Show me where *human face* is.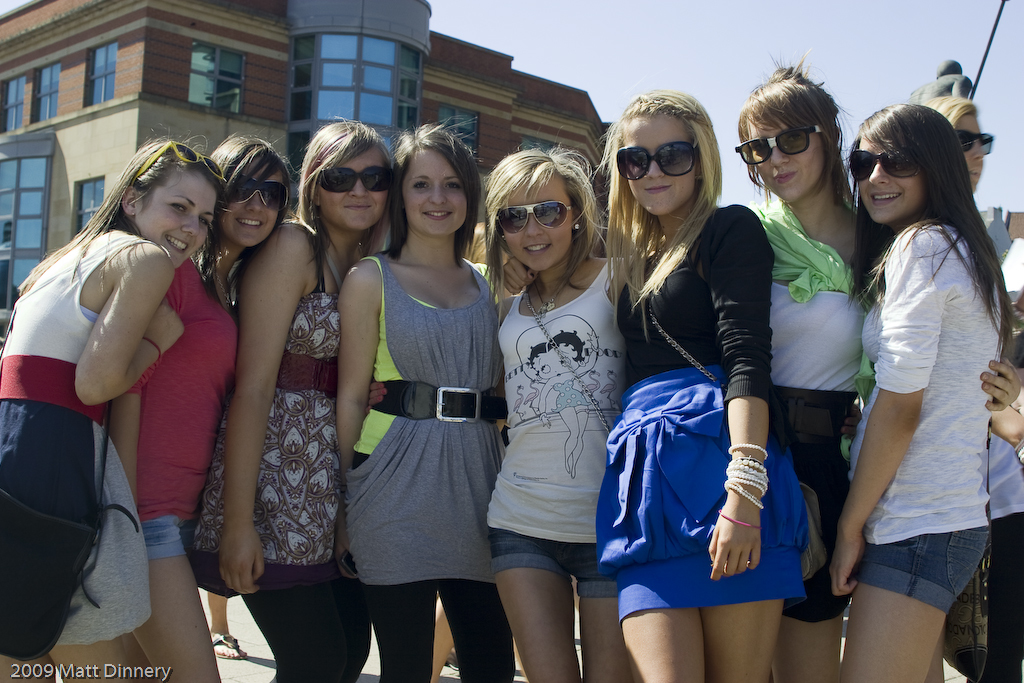
*human face* is at 397/145/467/235.
